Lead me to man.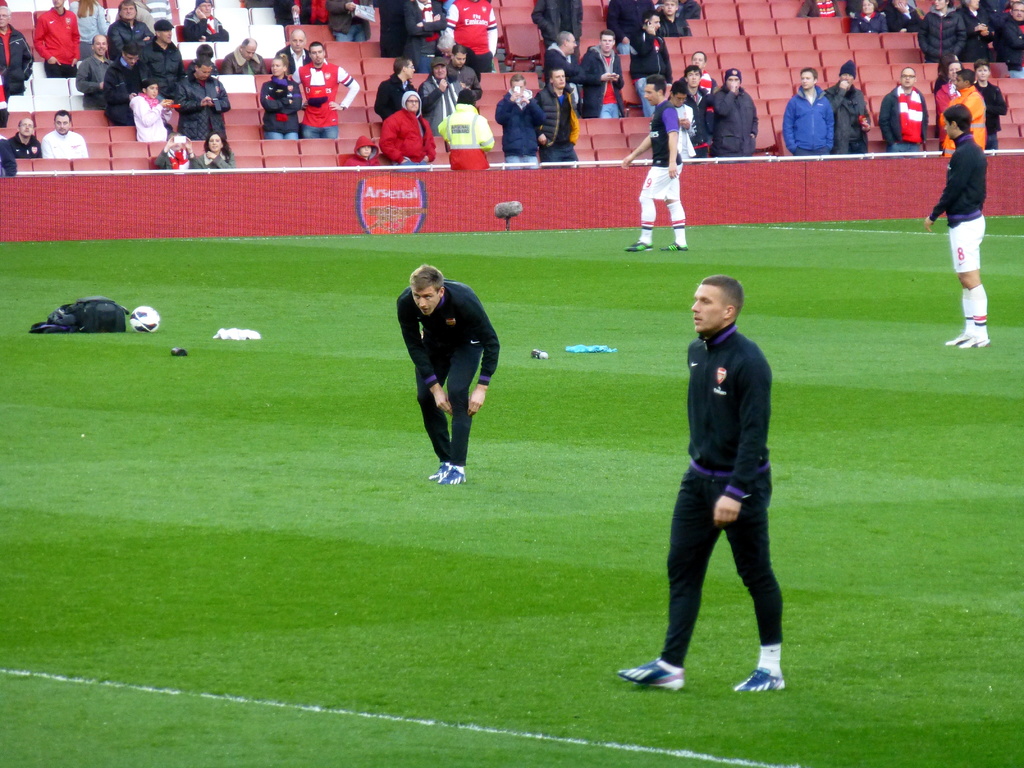
Lead to {"left": 181, "top": 0, "right": 231, "bottom": 46}.
